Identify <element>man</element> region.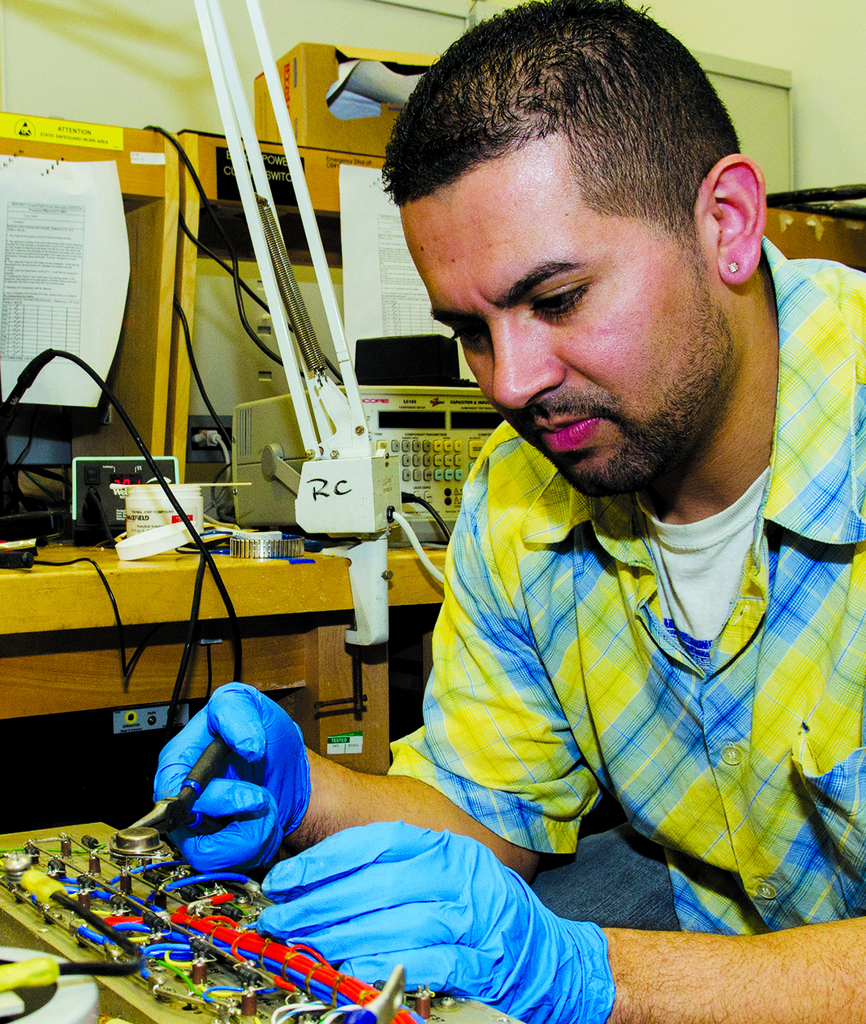
Region: rect(281, 34, 849, 959).
